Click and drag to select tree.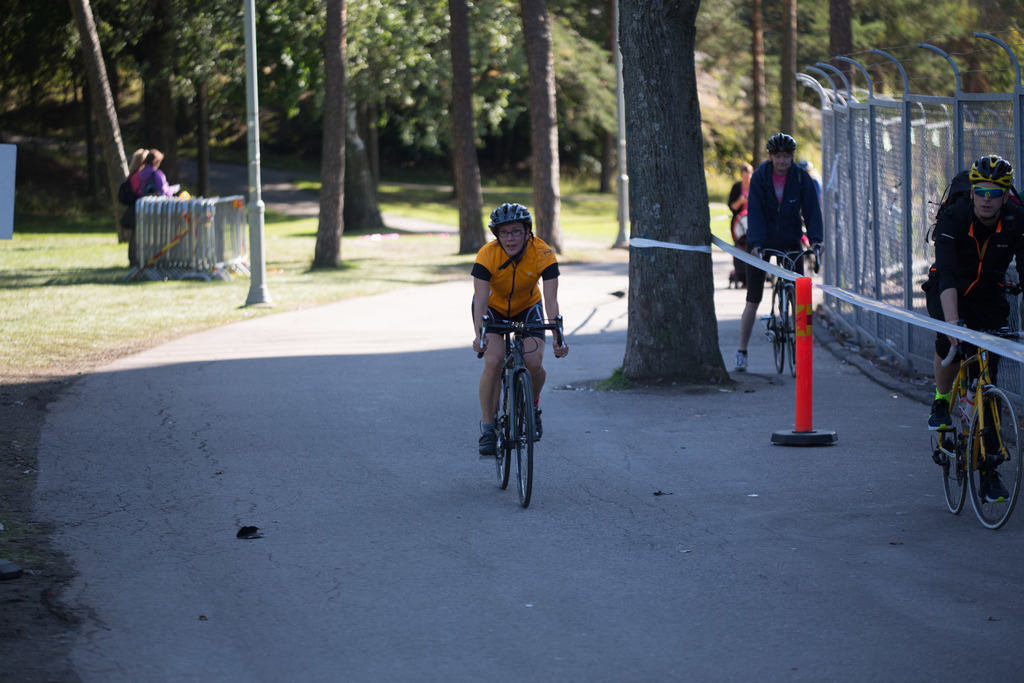
Selection: box=[830, 0, 852, 92].
